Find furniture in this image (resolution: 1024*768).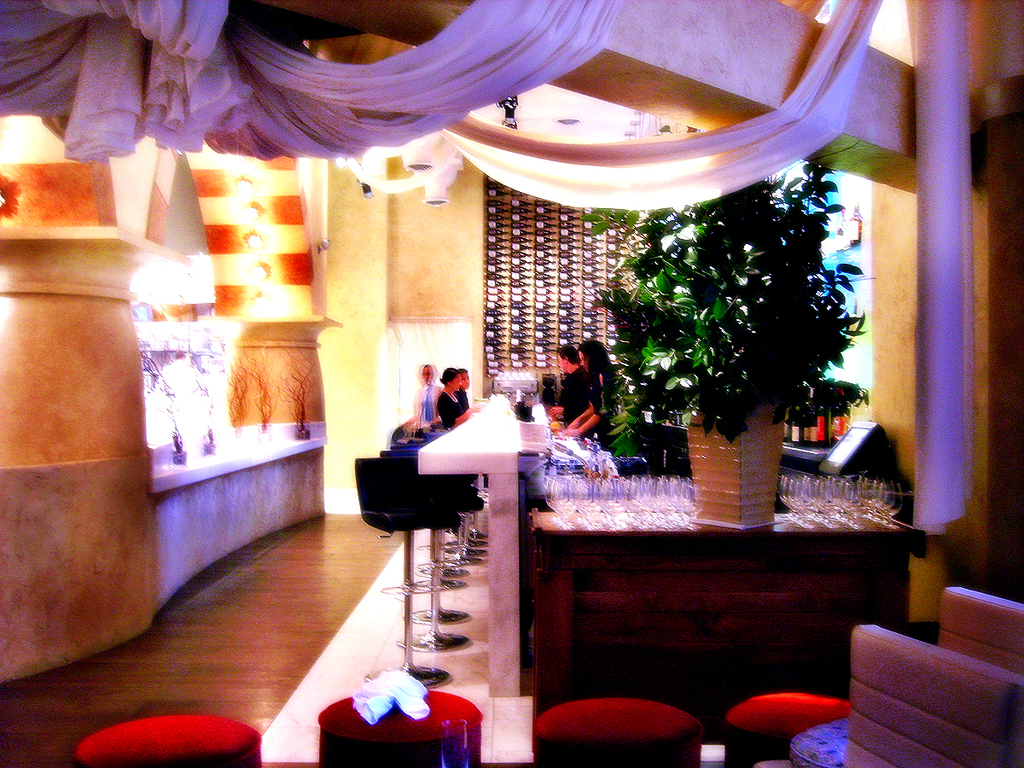
{"x1": 416, "y1": 393, "x2": 532, "y2": 767}.
